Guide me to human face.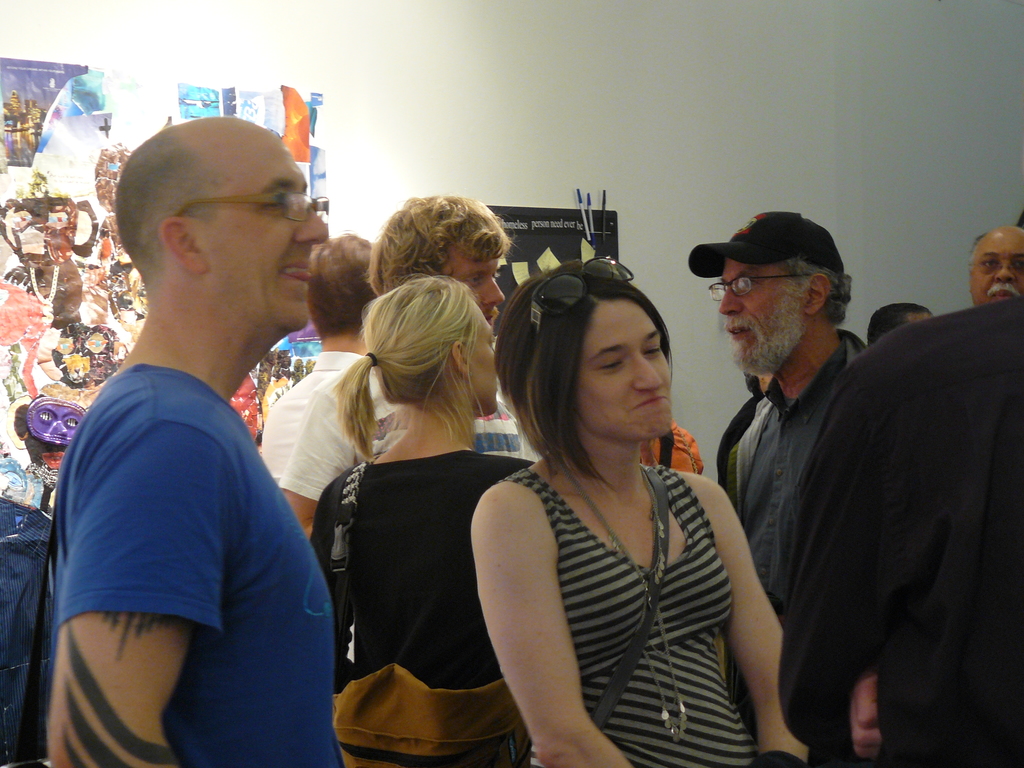
Guidance: [972, 235, 1023, 306].
